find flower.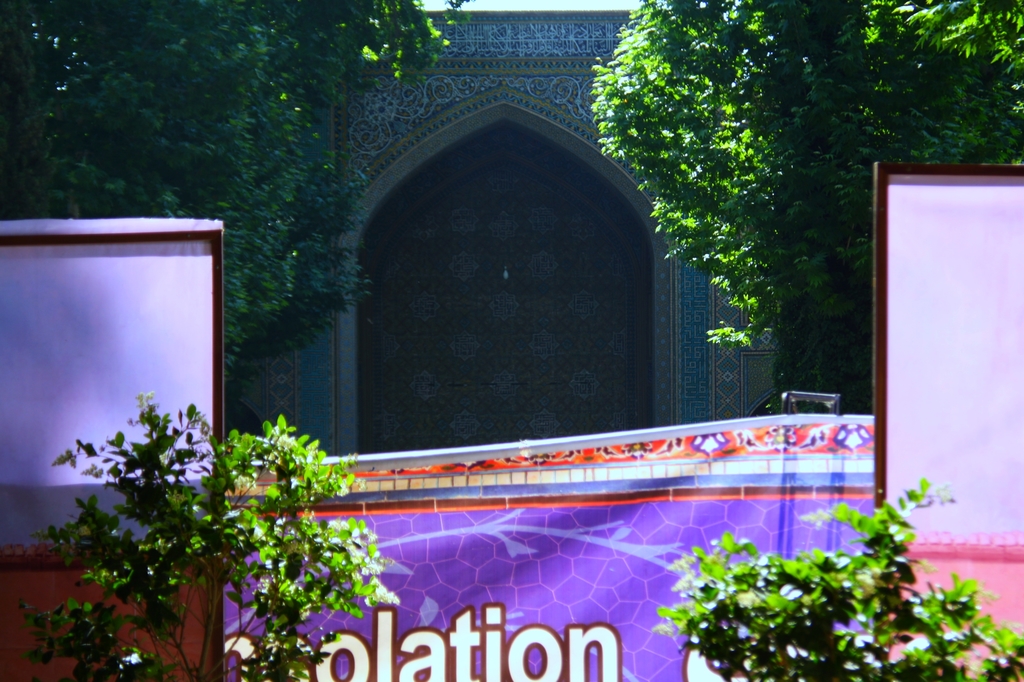
(left=116, top=656, right=144, bottom=662).
